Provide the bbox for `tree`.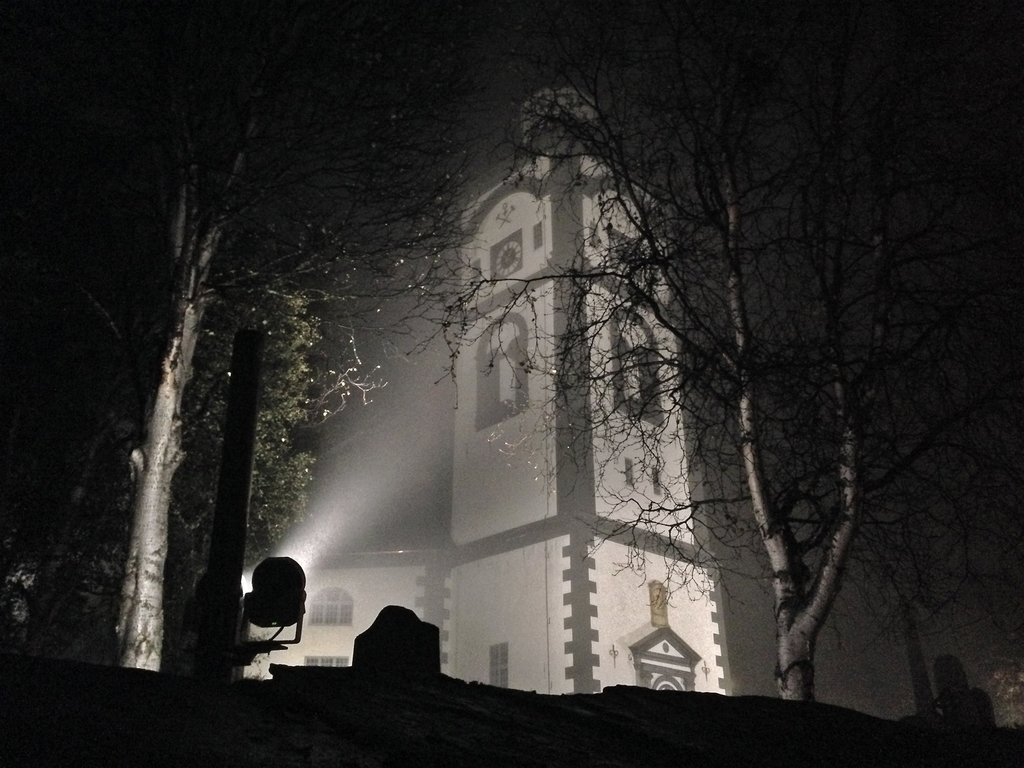
box(26, 0, 484, 662).
